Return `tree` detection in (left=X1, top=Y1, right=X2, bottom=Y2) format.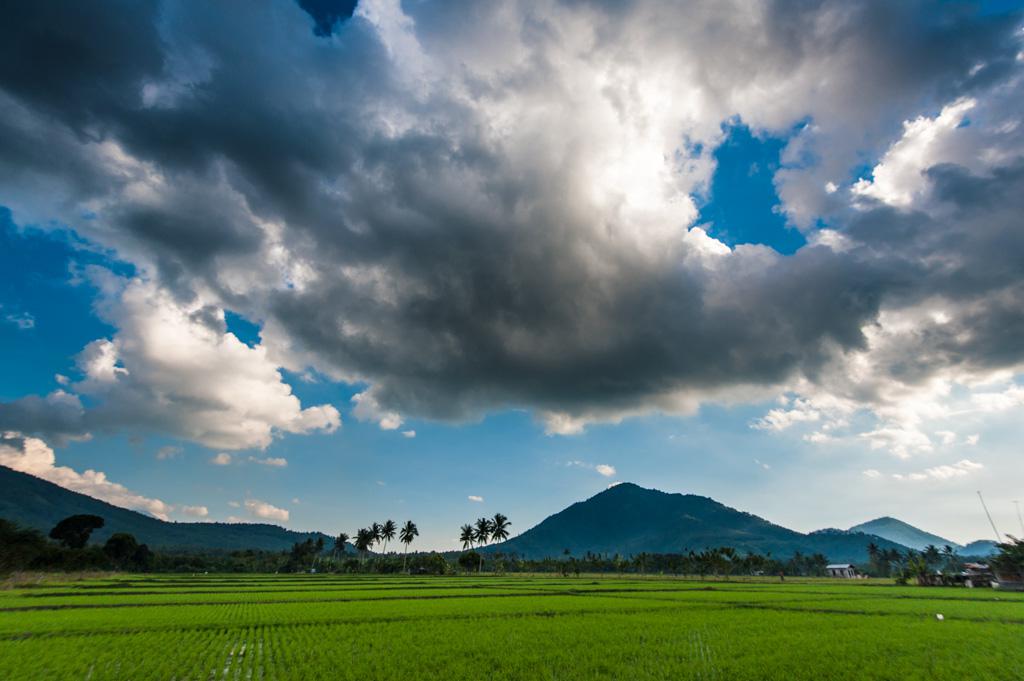
(left=354, top=527, right=372, bottom=574).
